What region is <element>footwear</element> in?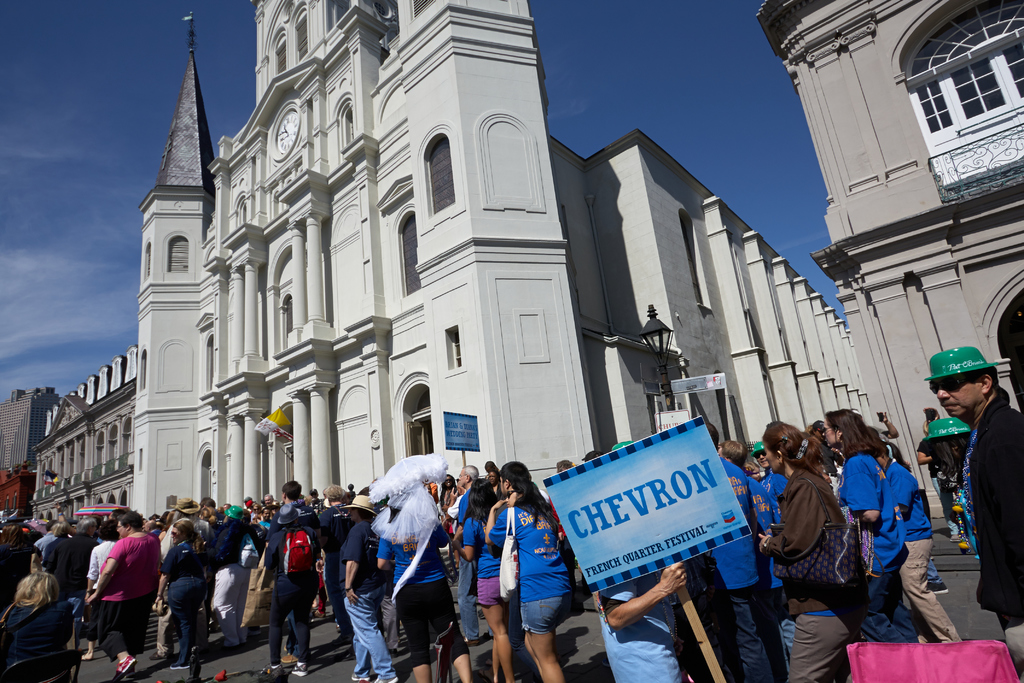
l=290, t=664, r=307, b=677.
